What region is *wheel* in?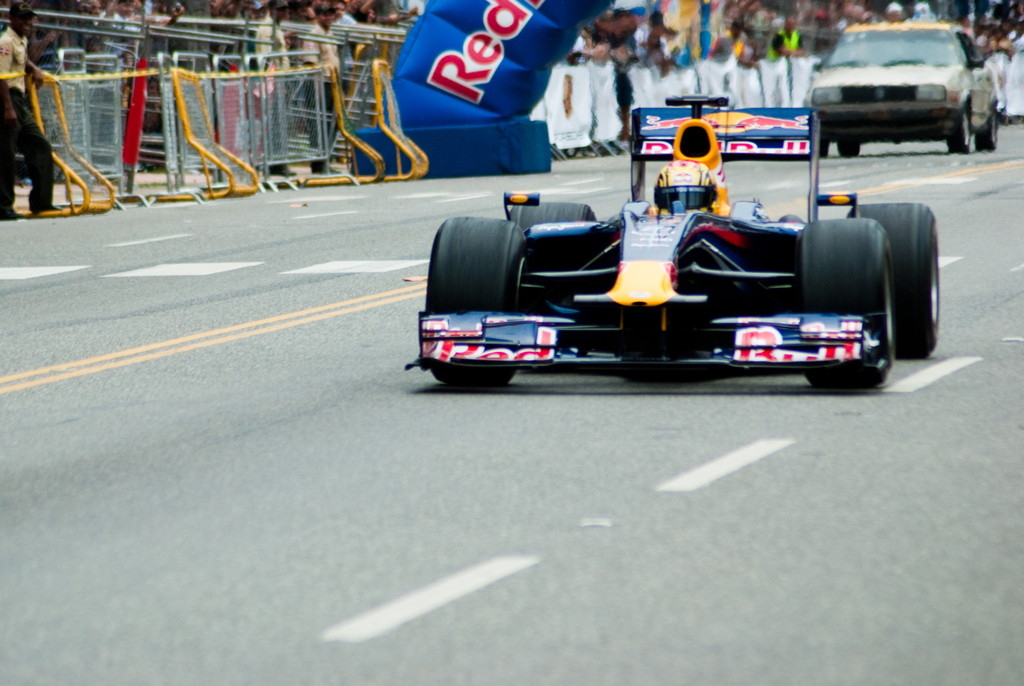
(left=510, top=202, right=595, bottom=231).
